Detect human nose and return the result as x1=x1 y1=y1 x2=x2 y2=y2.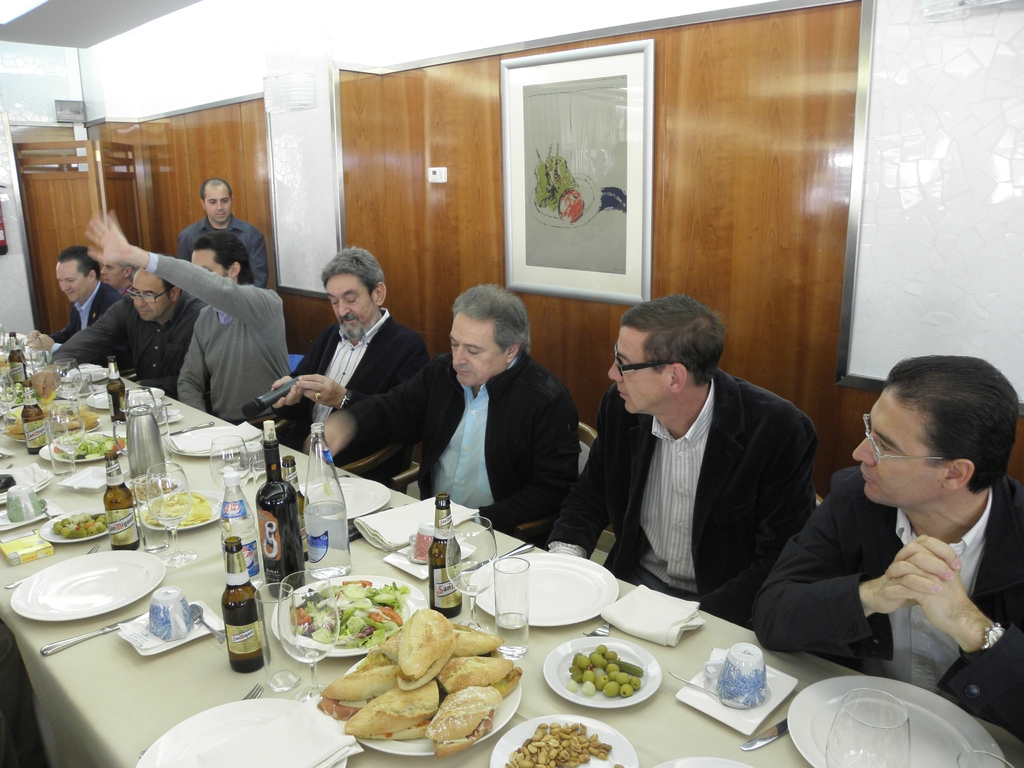
x1=337 y1=300 x2=351 y2=316.
